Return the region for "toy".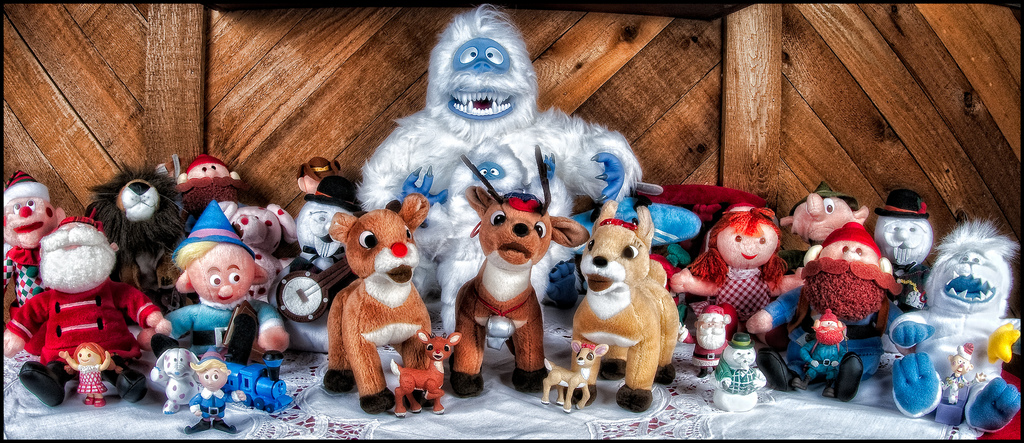
{"left": 871, "top": 189, "right": 932, "bottom": 317}.
